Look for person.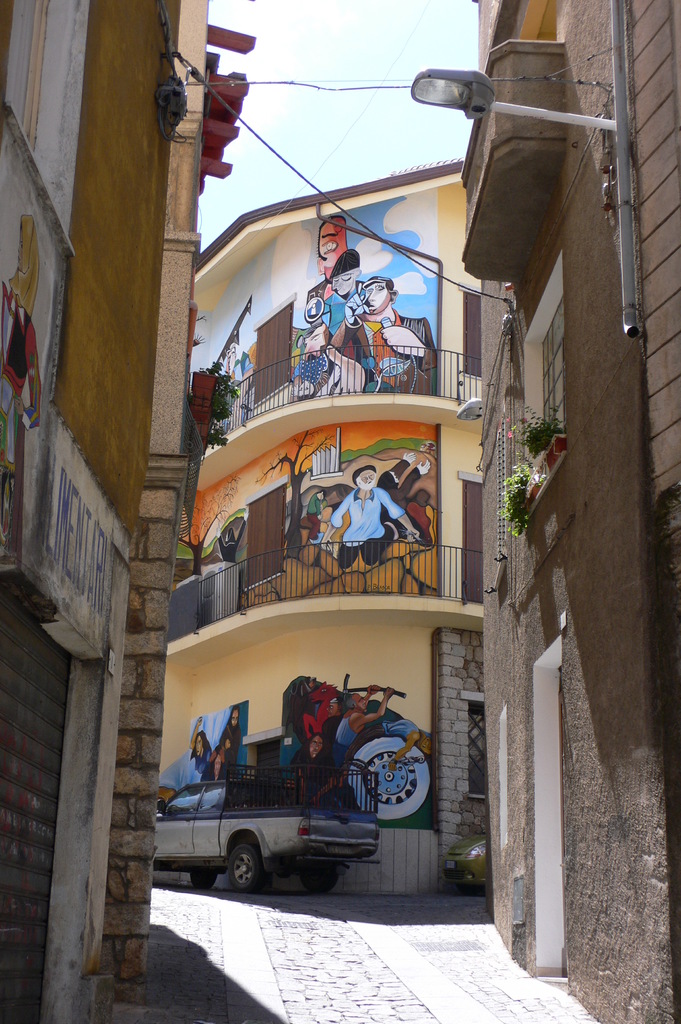
Found: left=308, top=244, right=364, bottom=391.
